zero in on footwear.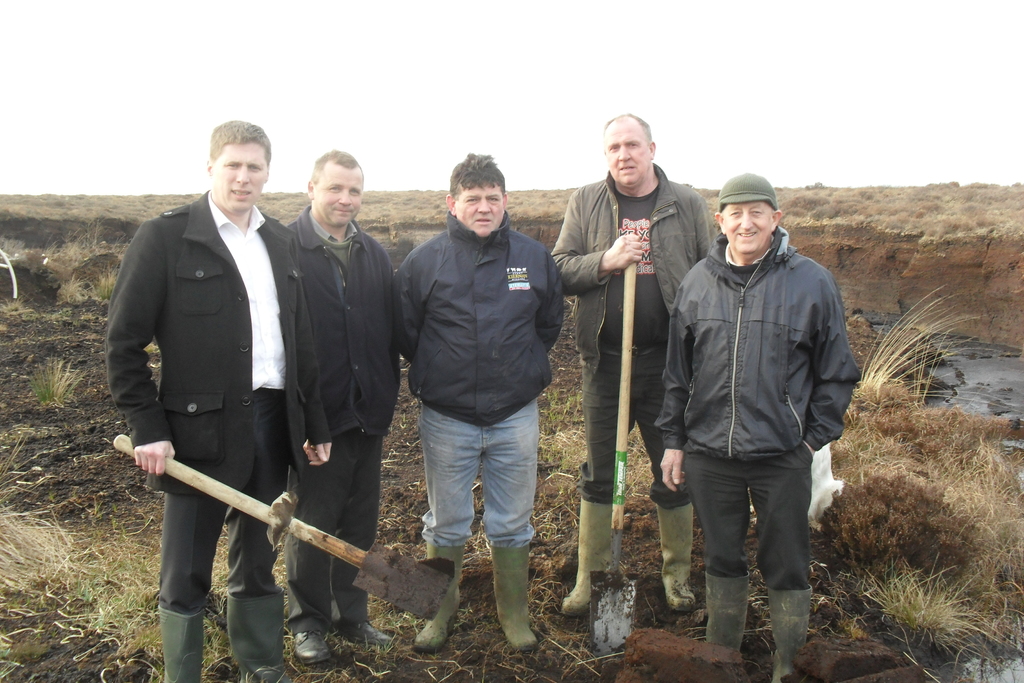
Zeroed in: l=769, t=588, r=817, b=682.
